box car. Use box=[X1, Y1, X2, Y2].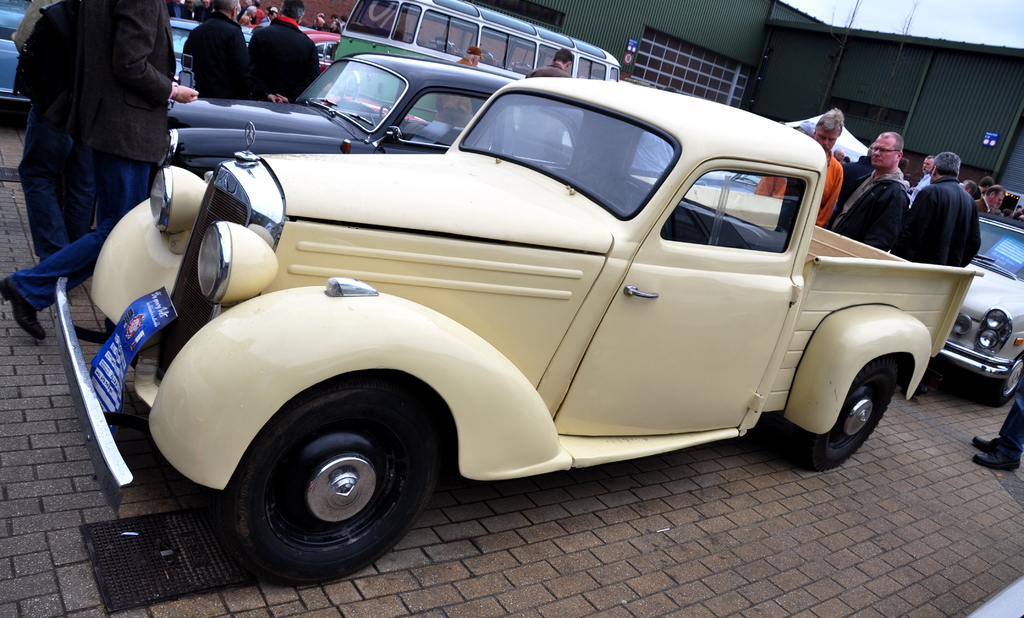
box=[62, 91, 982, 590].
